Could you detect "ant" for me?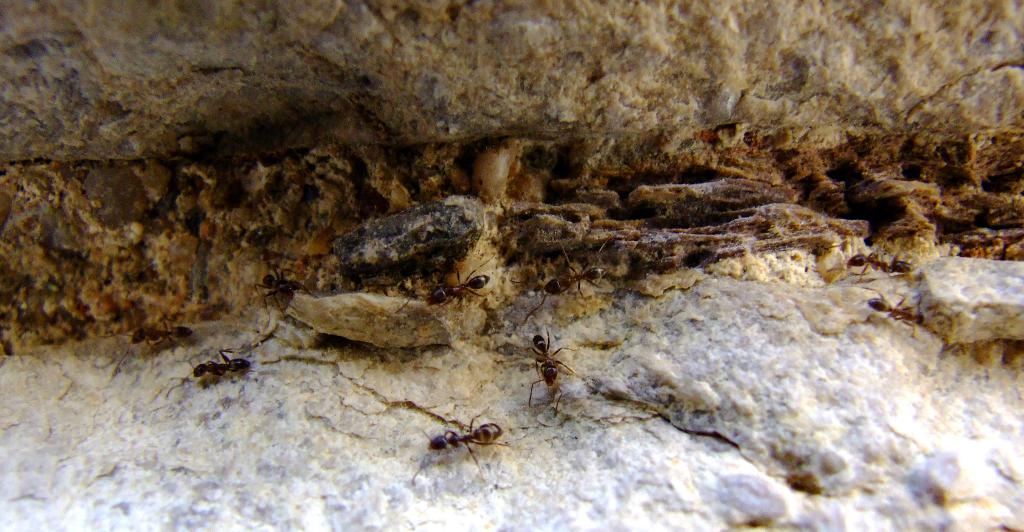
Detection result: bbox=[388, 251, 506, 325].
